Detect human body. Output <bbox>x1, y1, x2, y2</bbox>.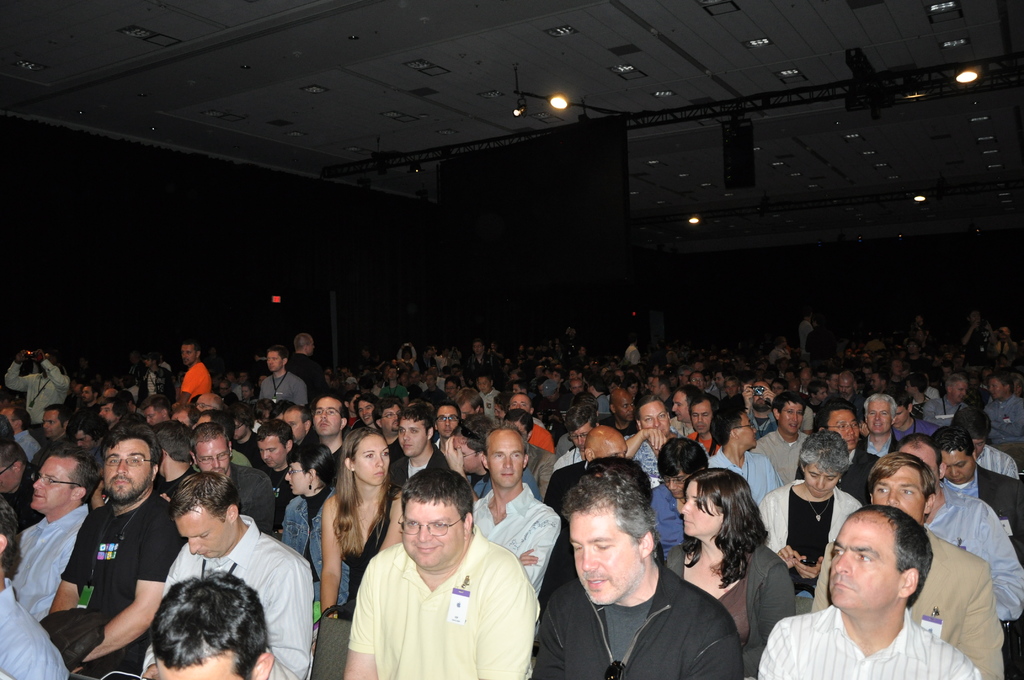
<bbox>222, 369, 234, 381</bbox>.
